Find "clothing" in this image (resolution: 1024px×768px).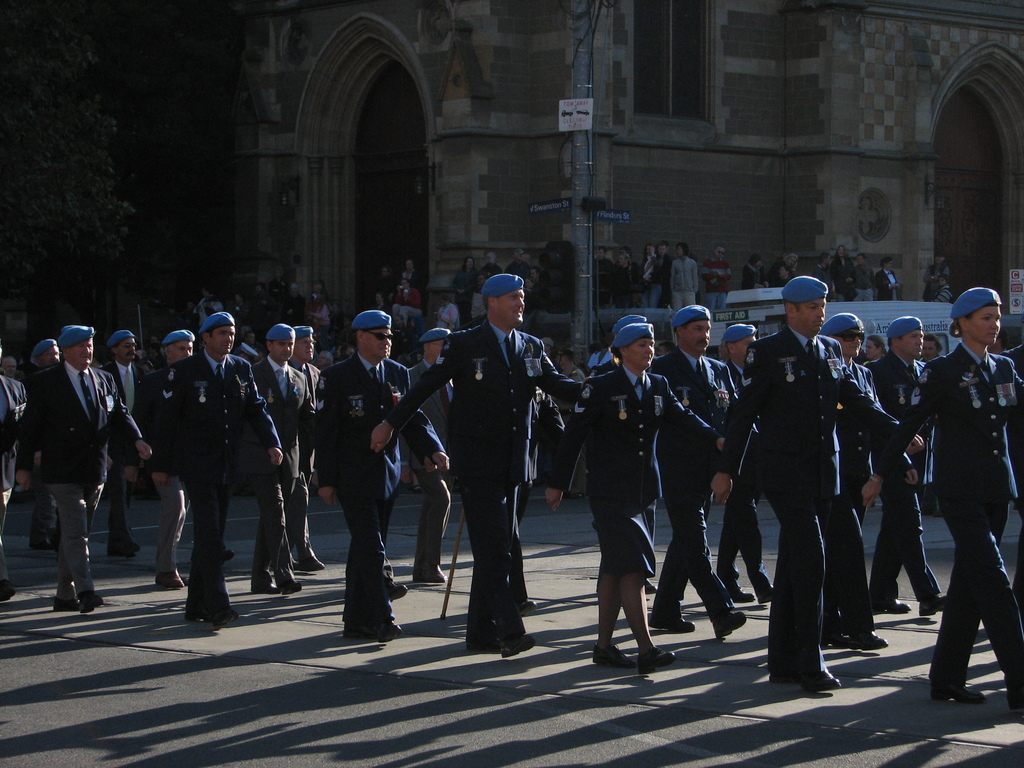
l=274, t=352, r=328, b=404.
